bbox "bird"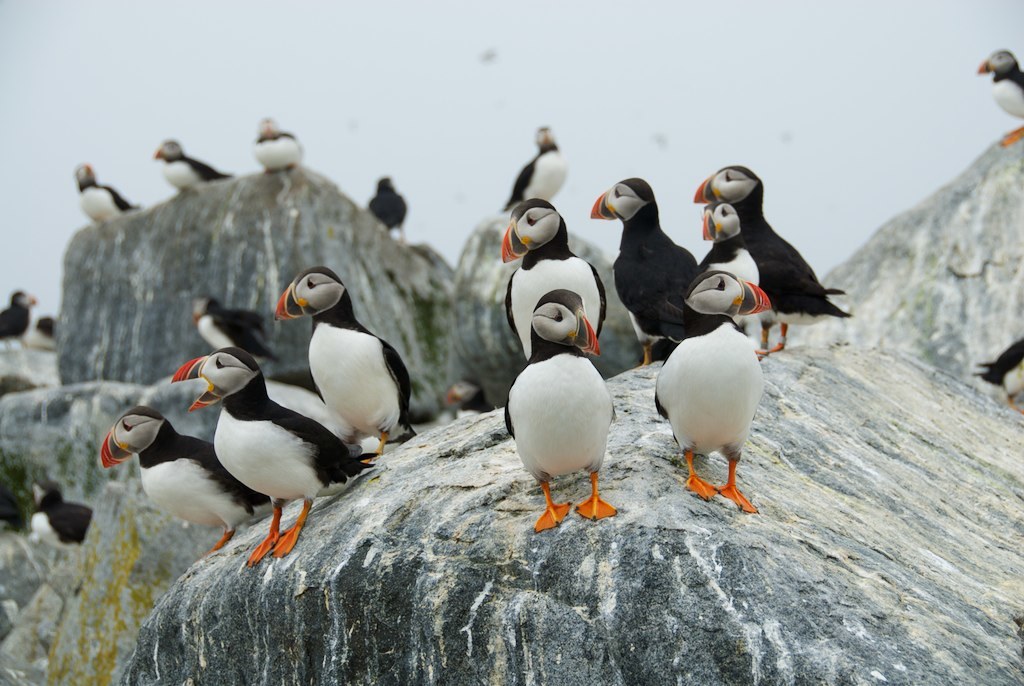
70/165/146/231
